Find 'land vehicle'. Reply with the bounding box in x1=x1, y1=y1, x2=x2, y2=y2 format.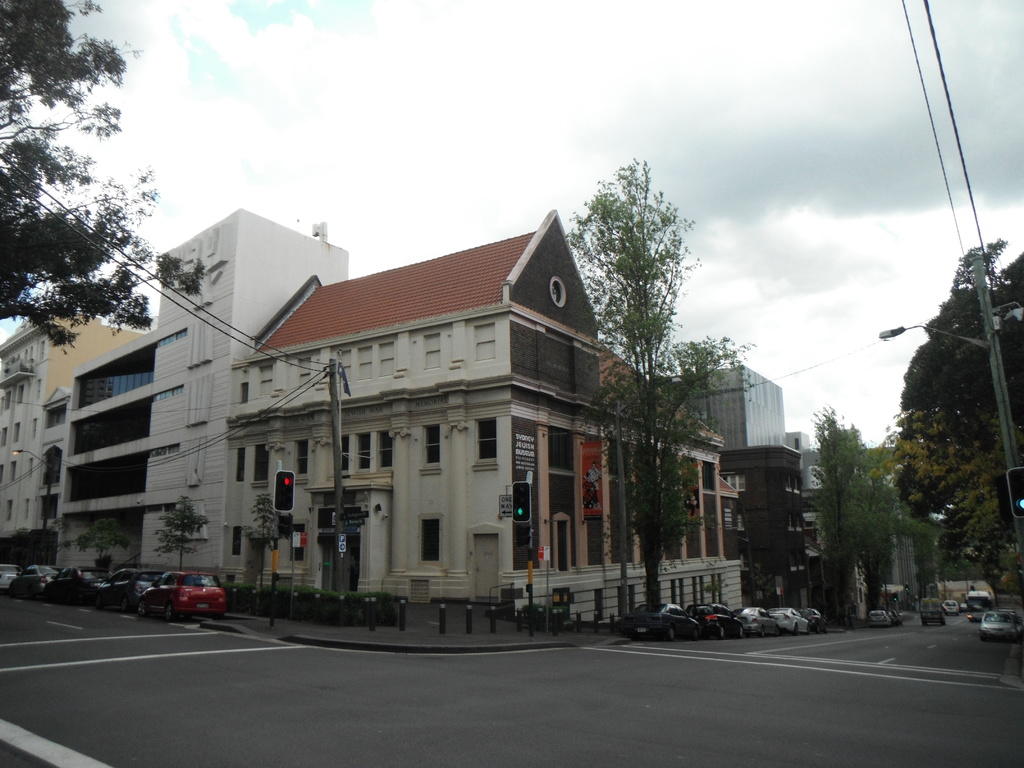
x1=86, y1=564, x2=163, y2=607.
